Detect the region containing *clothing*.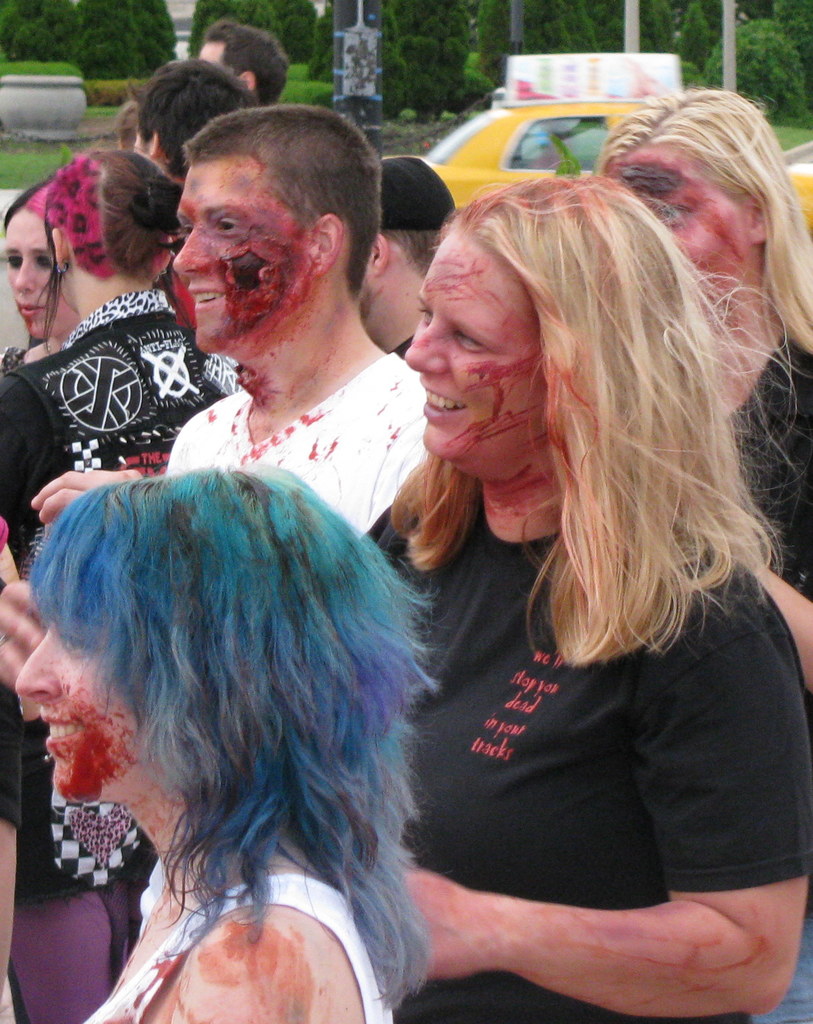
[left=164, top=346, right=463, bottom=610].
